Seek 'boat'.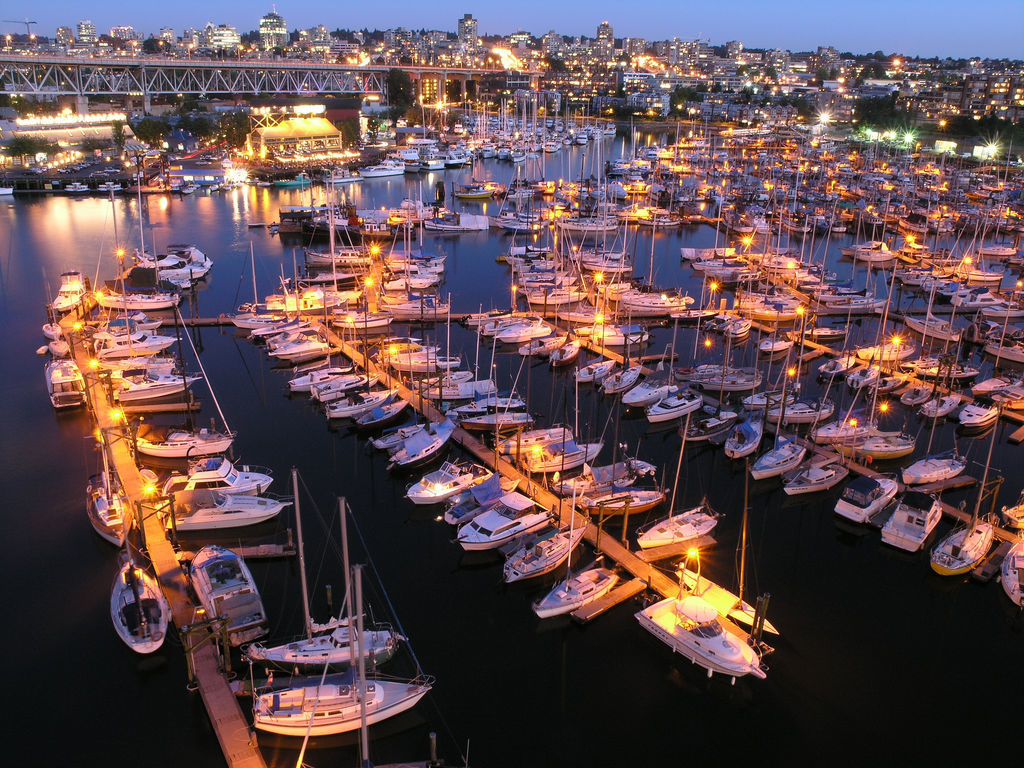
box(640, 586, 766, 683).
